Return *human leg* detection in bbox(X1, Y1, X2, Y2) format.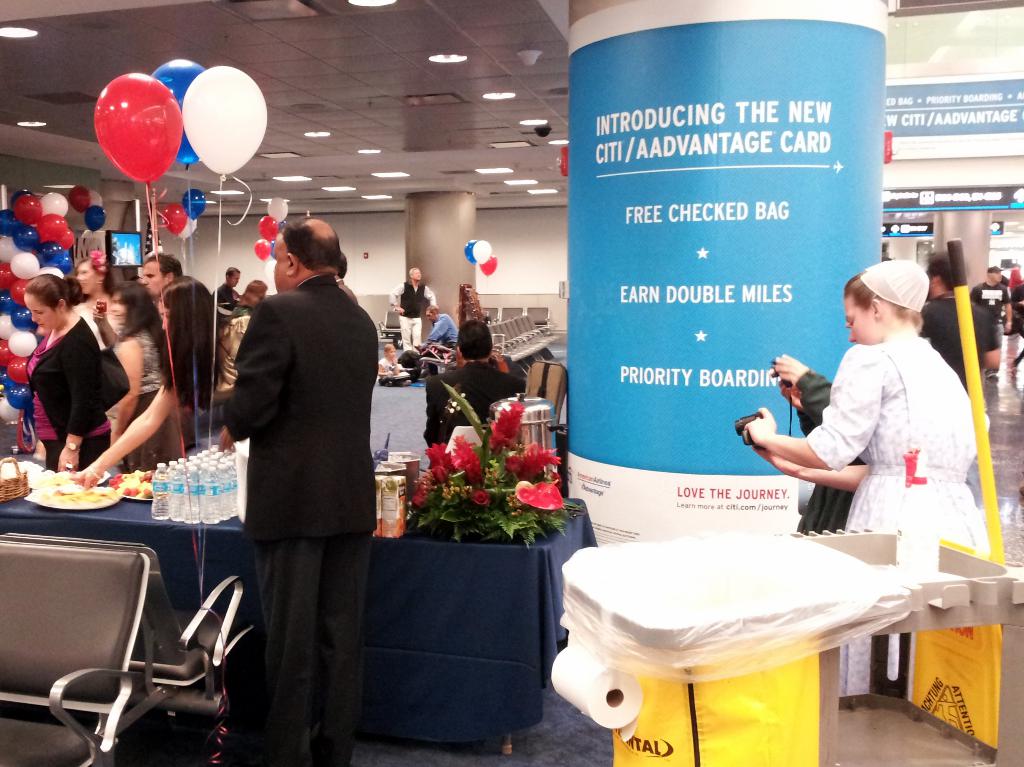
bbox(250, 535, 326, 766).
